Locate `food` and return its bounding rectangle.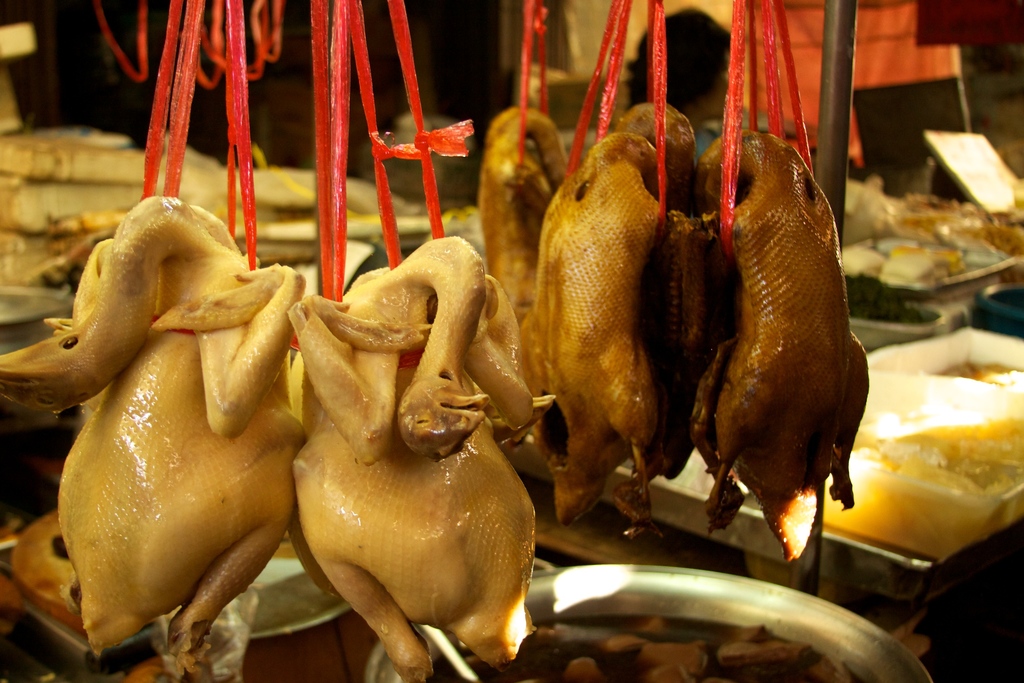
box(0, 124, 480, 296).
